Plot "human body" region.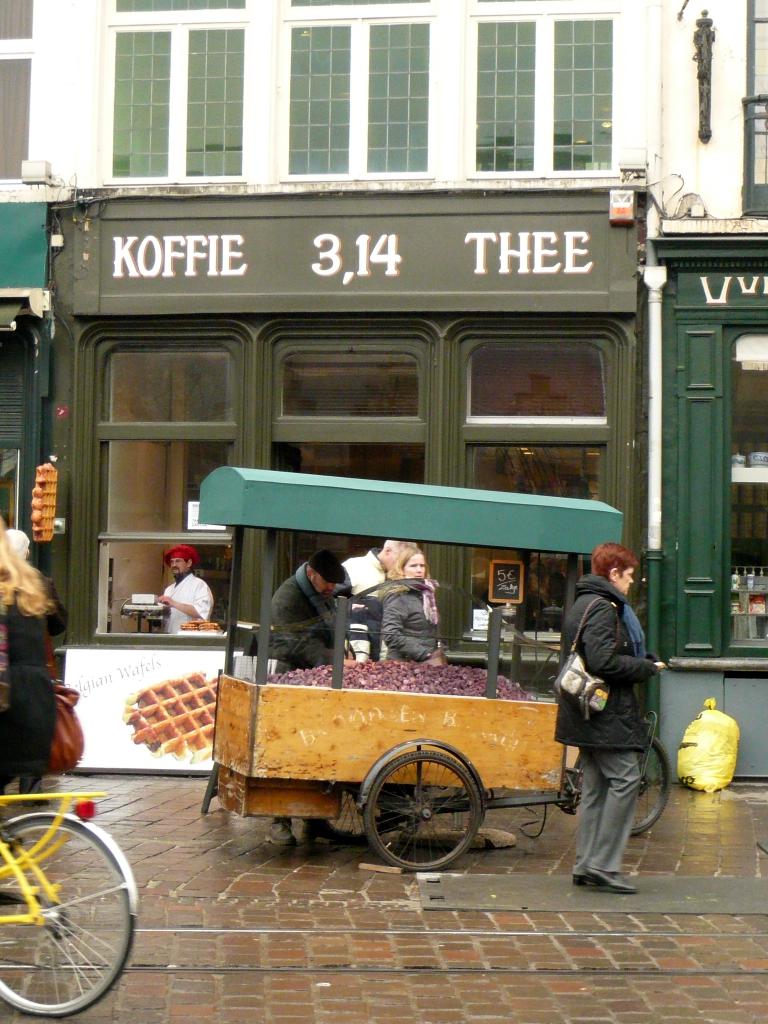
Plotted at bbox=(268, 549, 353, 842).
